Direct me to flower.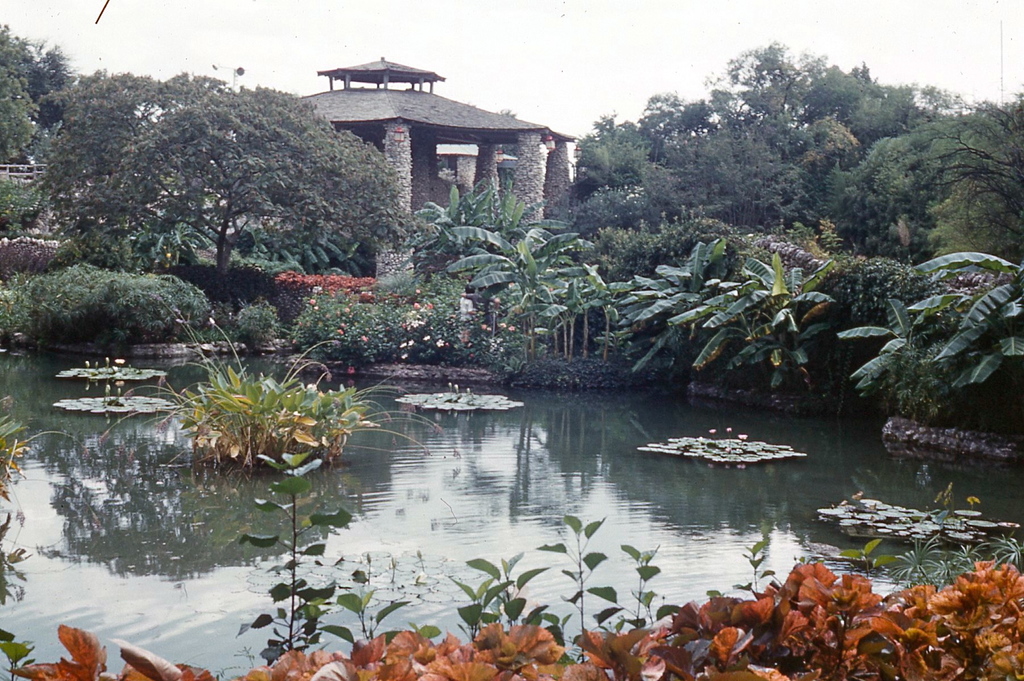
Direction: {"x1": 111, "y1": 356, "x2": 124, "y2": 368}.
